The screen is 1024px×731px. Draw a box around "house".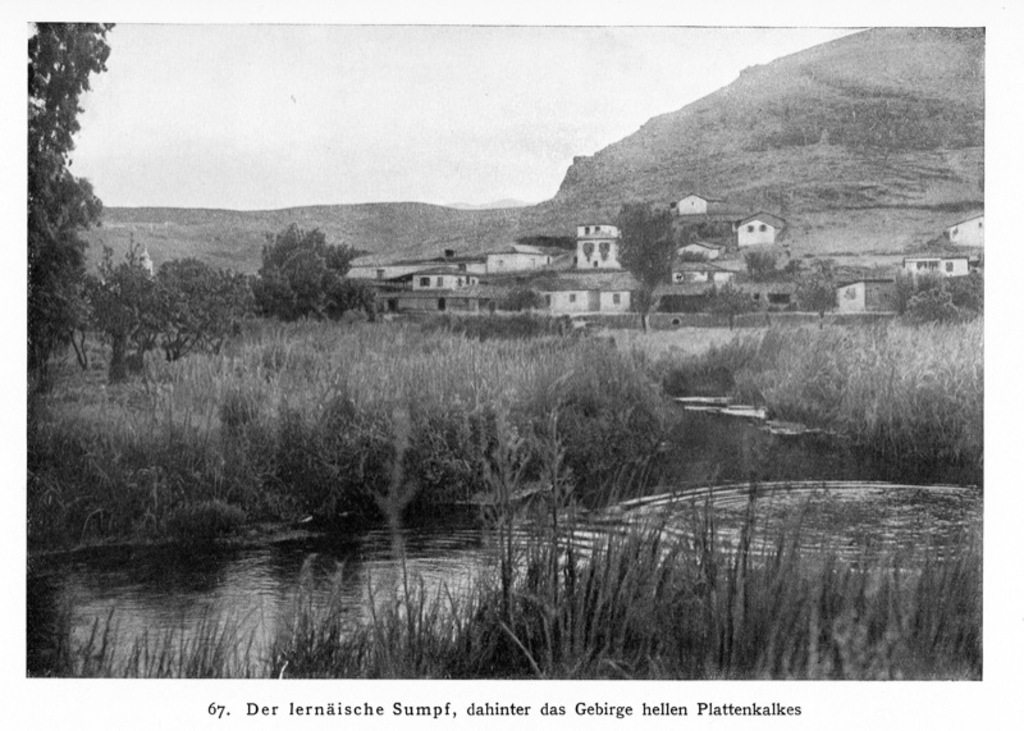
locate(658, 228, 745, 259).
